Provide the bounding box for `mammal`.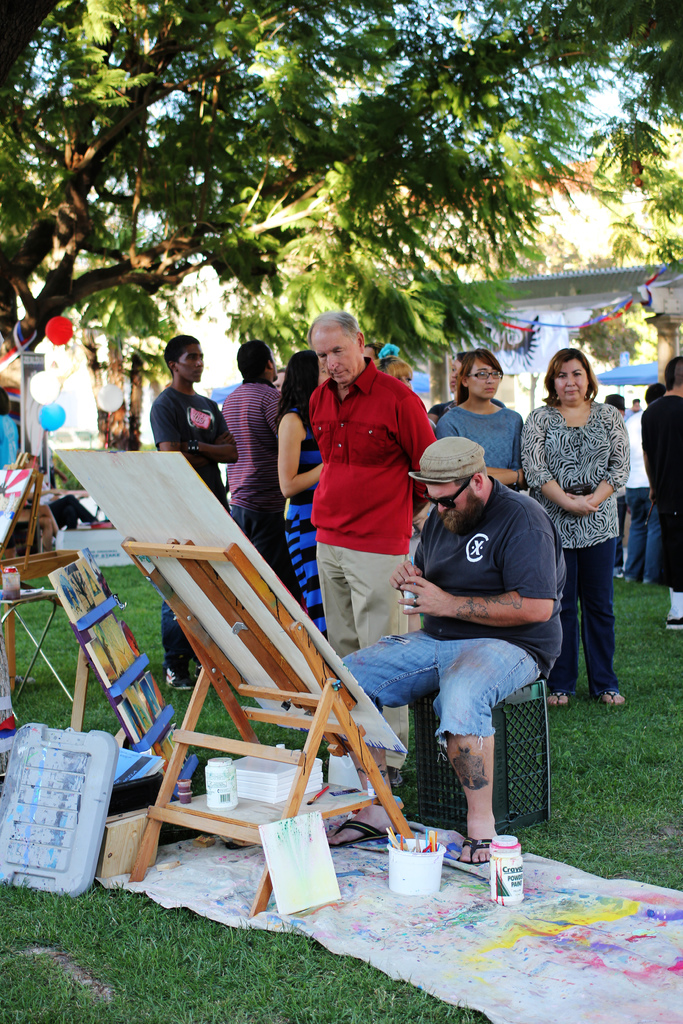
x1=149 y1=332 x2=238 y2=690.
